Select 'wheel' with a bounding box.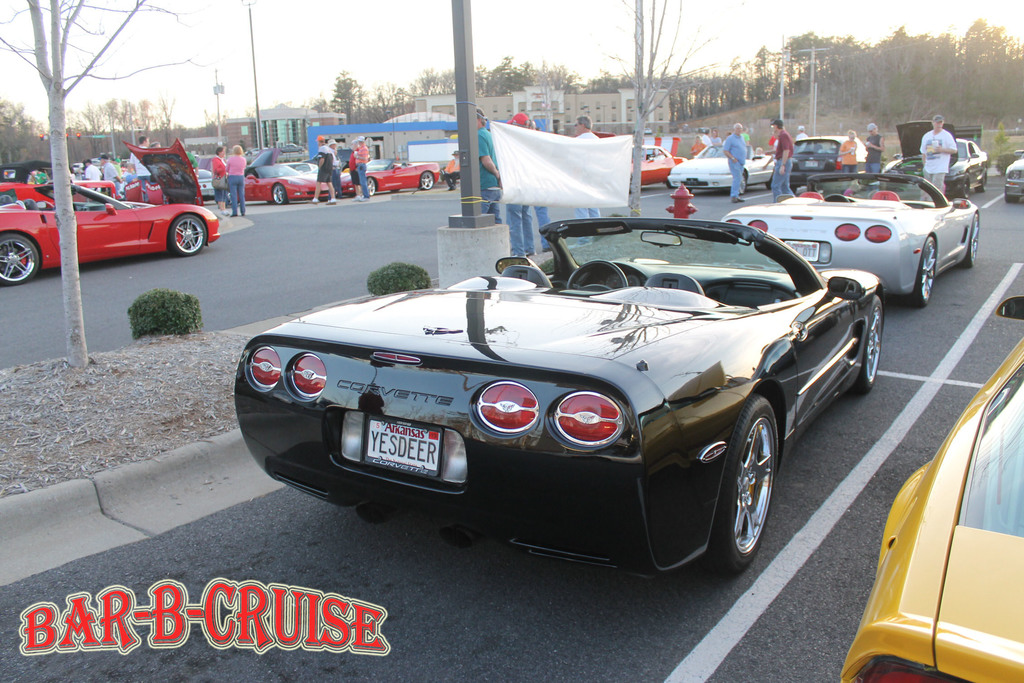
(x1=367, y1=179, x2=376, y2=197).
